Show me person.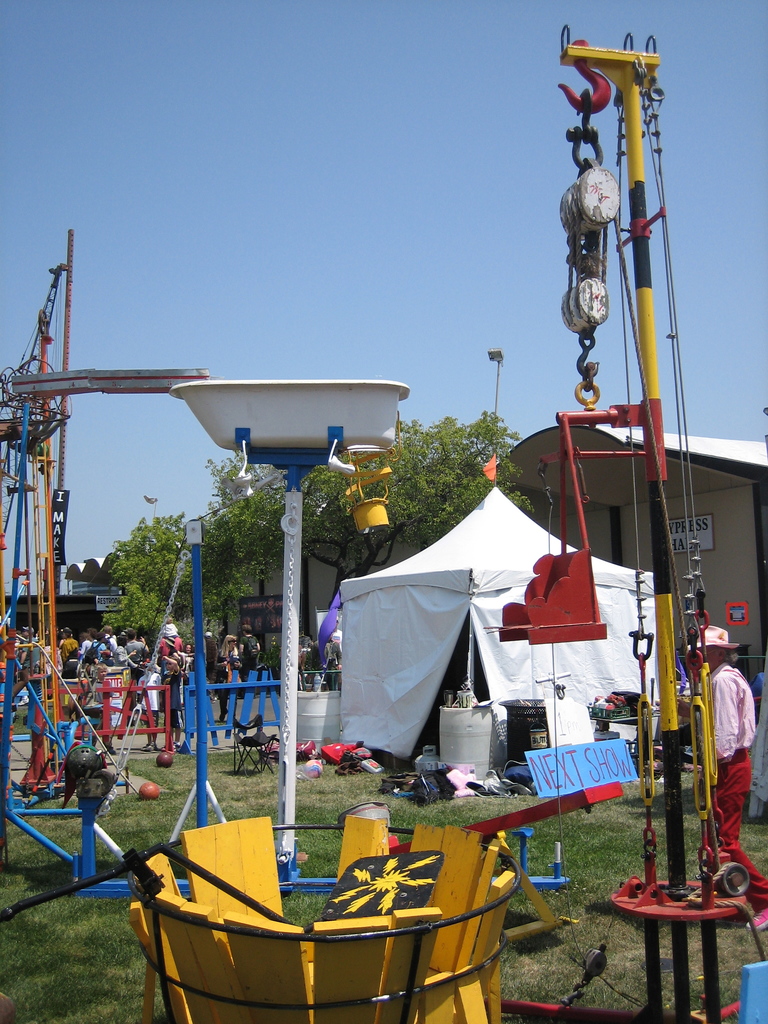
person is here: (690,626,767,932).
